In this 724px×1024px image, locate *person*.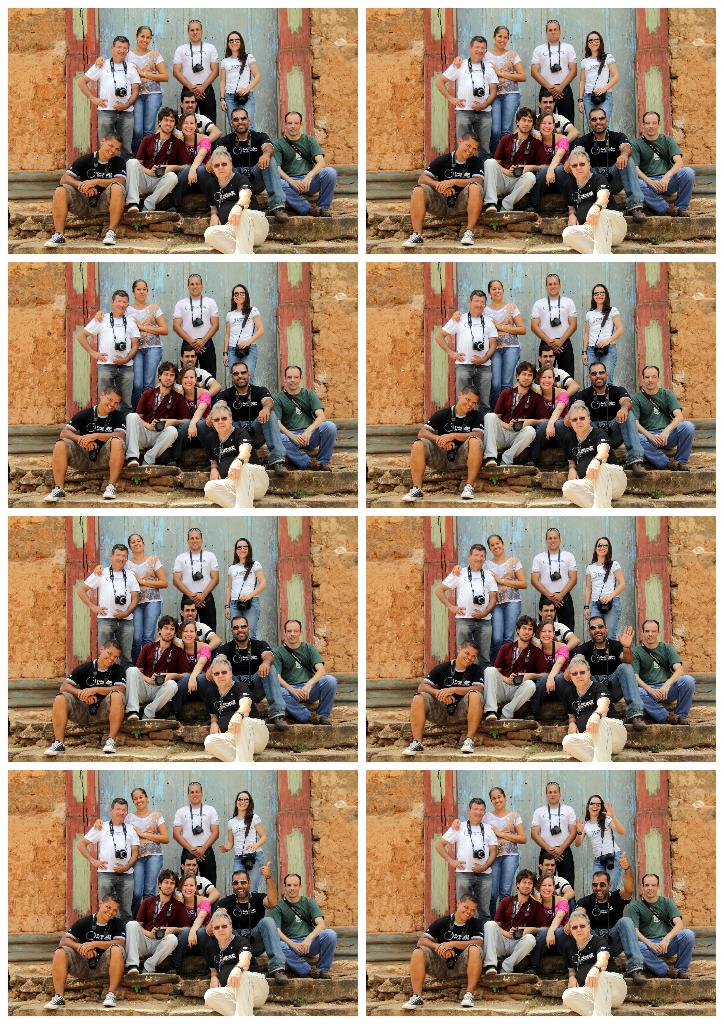
Bounding box: BBox(539, 849, 577, 913).
